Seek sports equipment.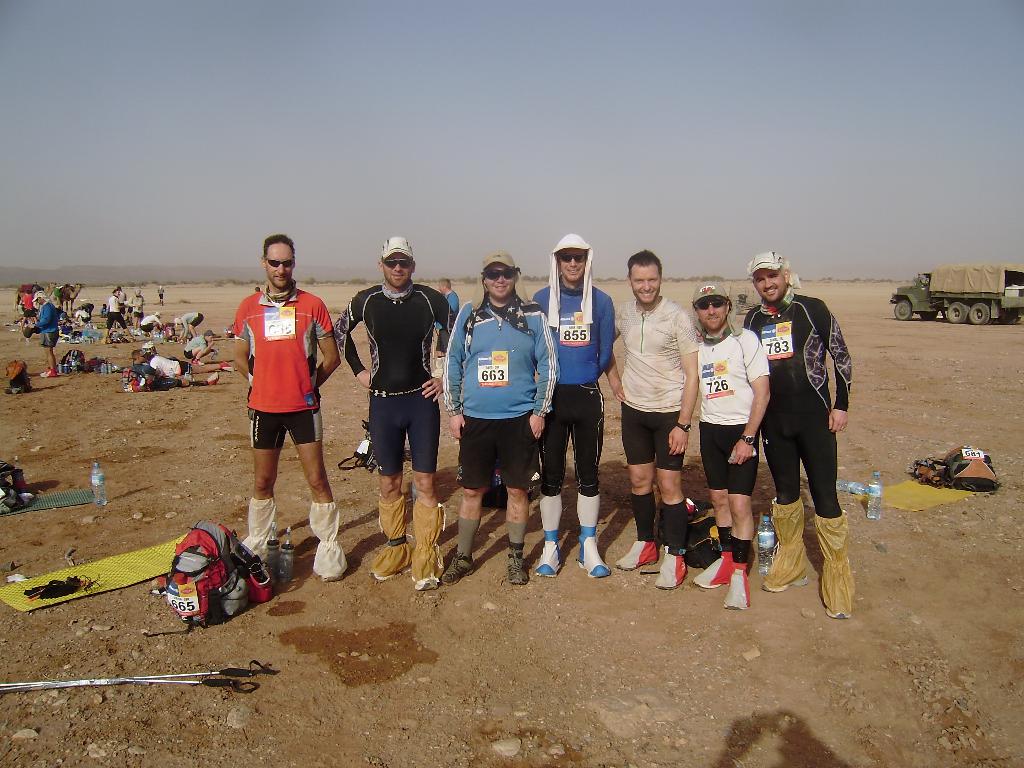
<bbox>0, 680, 255, 692</bbox>.
